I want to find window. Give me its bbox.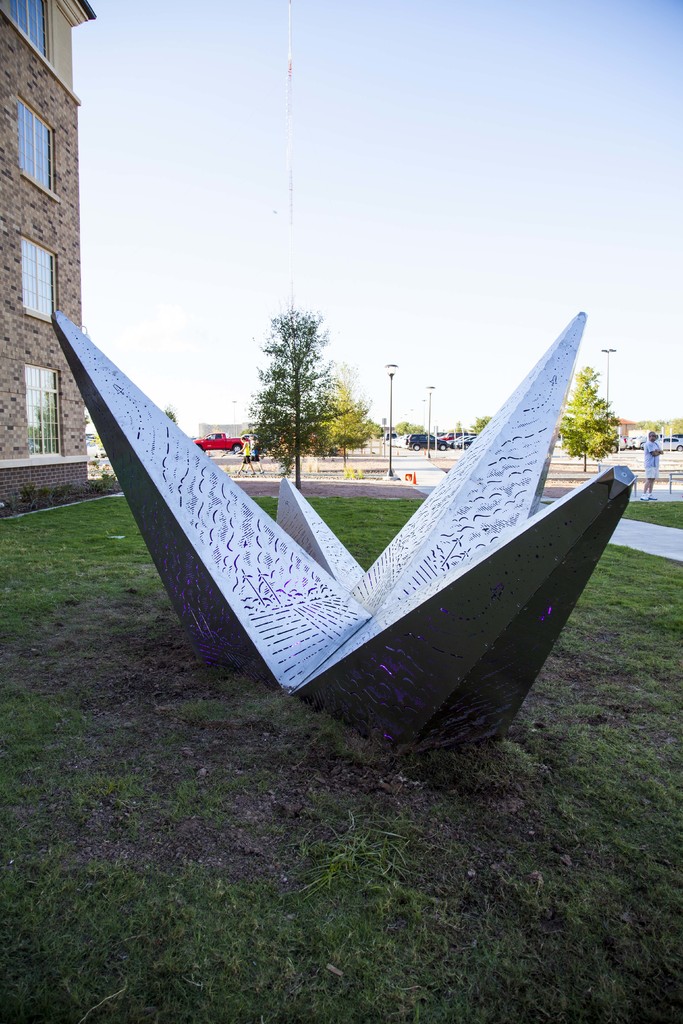
(x1=22, y1=235, x2=61, y2=312).
